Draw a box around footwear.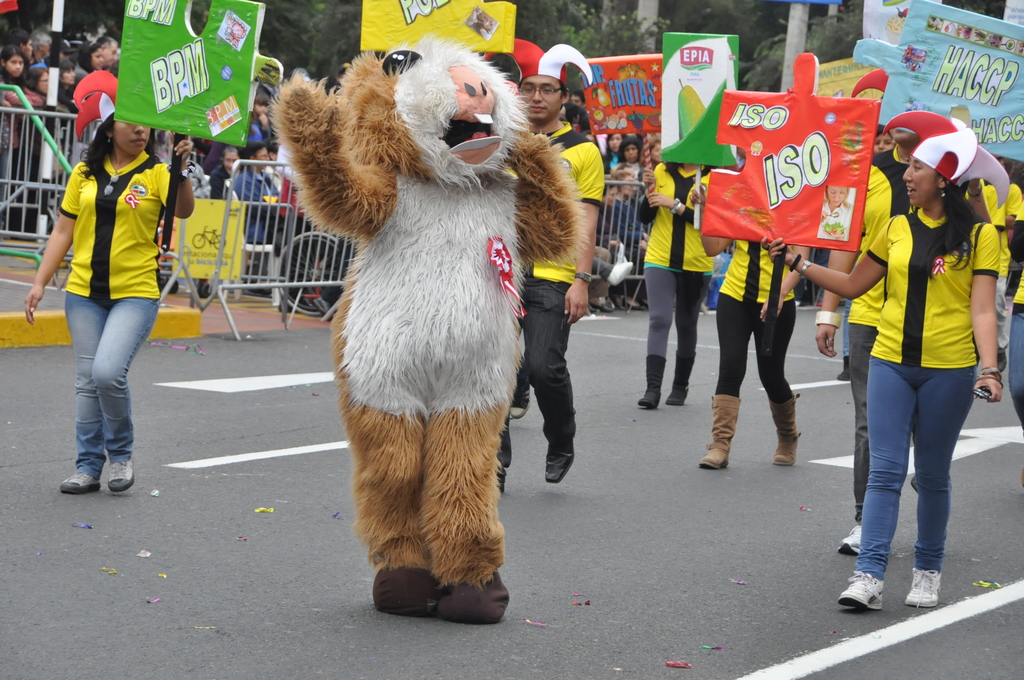
543/443/577/482.
